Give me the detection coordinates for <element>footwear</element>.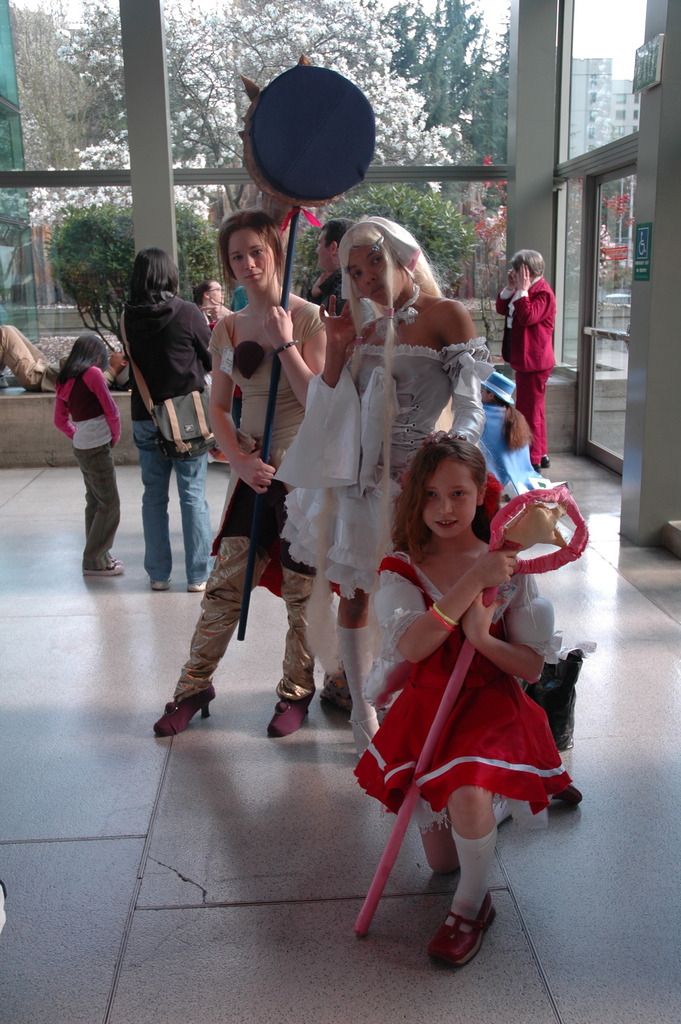
263, 685, 322, 743.
